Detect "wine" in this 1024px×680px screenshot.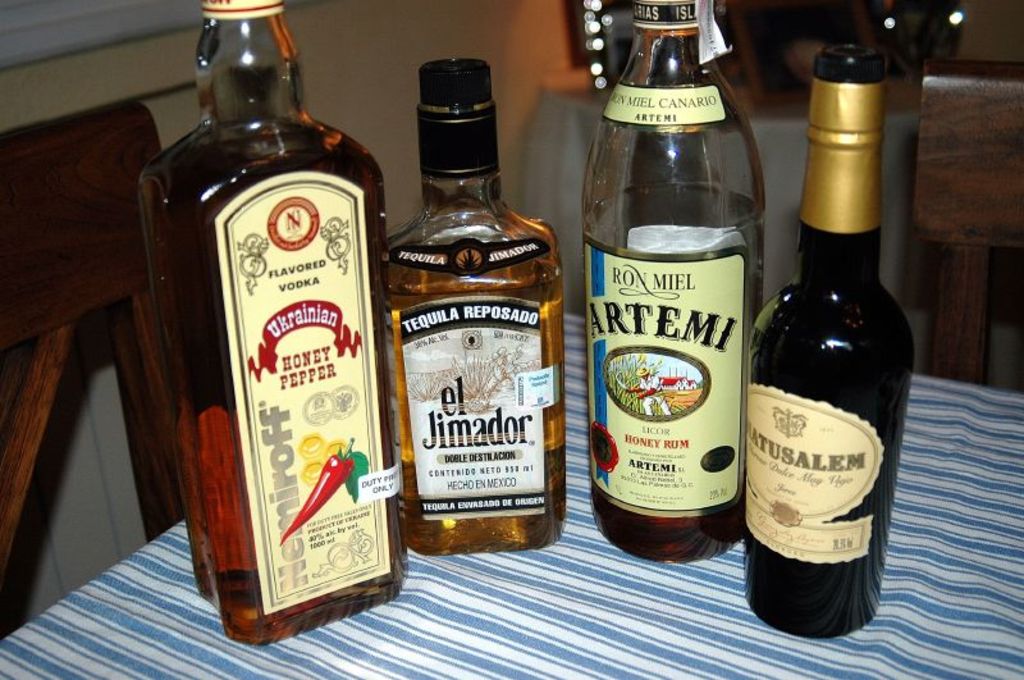
Detection: (left=372, top=59, right=562, bottom=555).
